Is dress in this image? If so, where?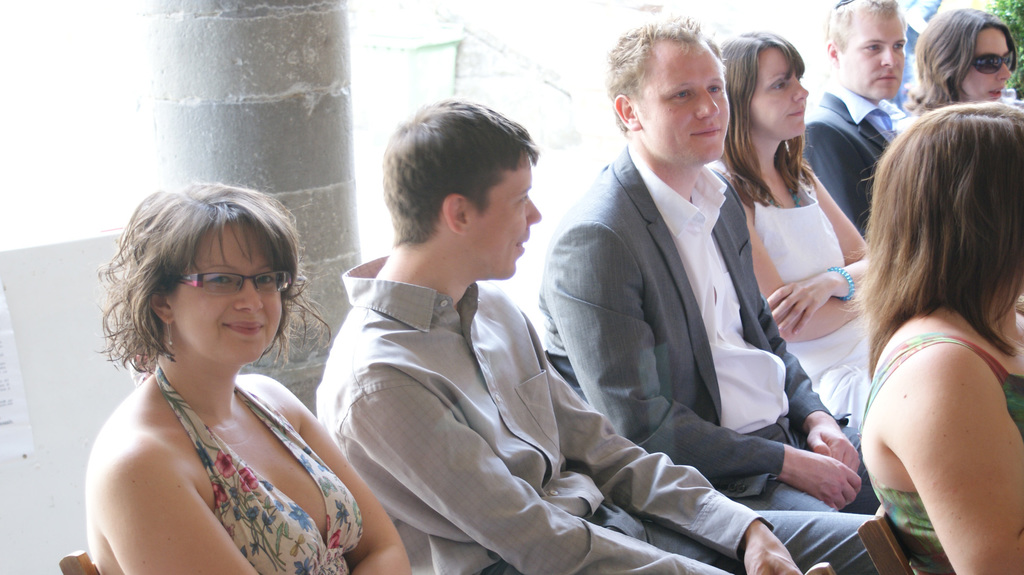
Yes, at x1=856, y1=333, x2=1023, y2=574.
